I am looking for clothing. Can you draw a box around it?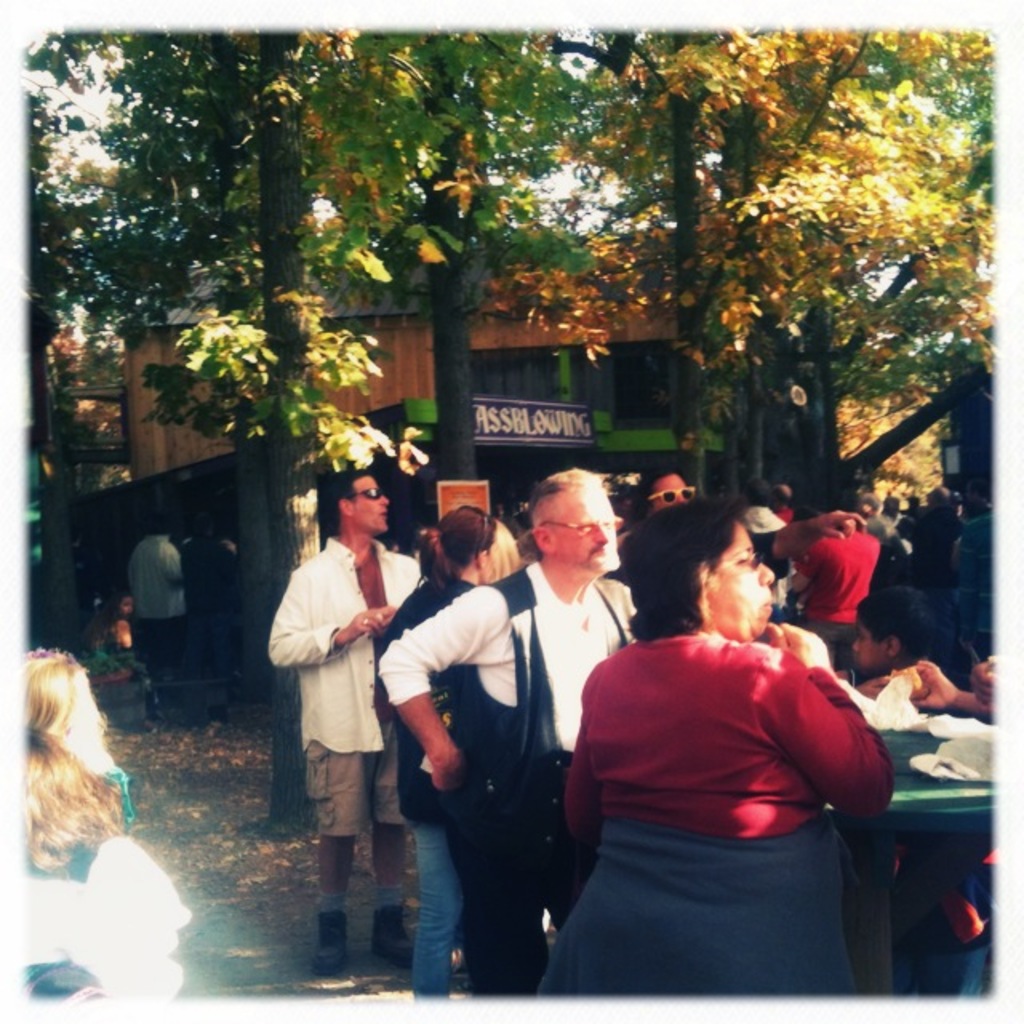
Sure, the bounding box is box=[557, 582, 893, 979].
